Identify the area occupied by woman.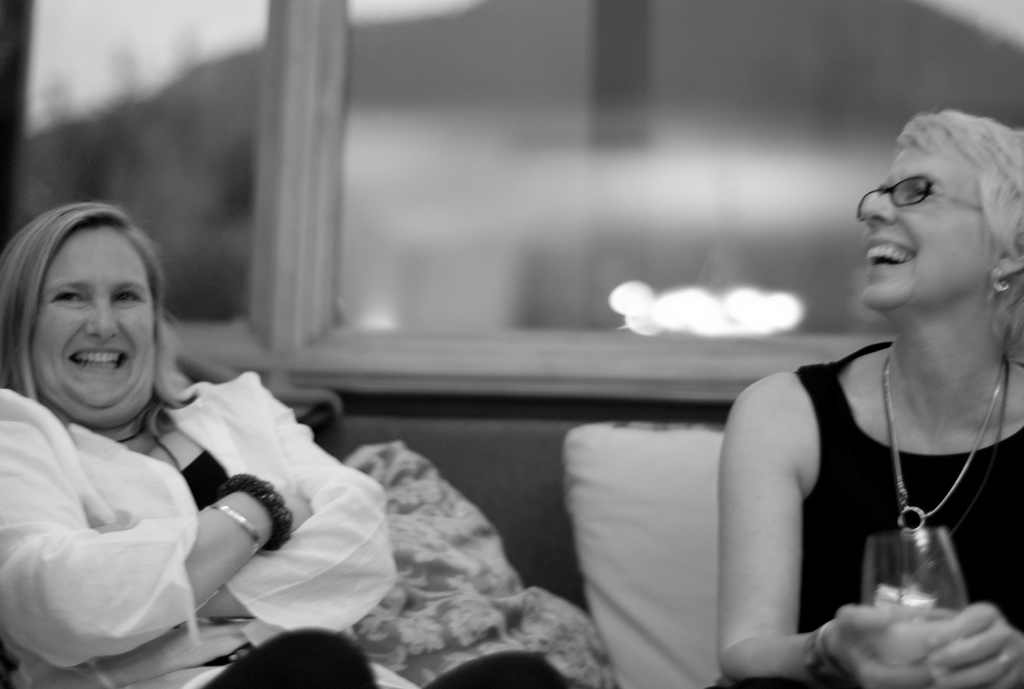
Area: region(0, 198, 419, 688).
